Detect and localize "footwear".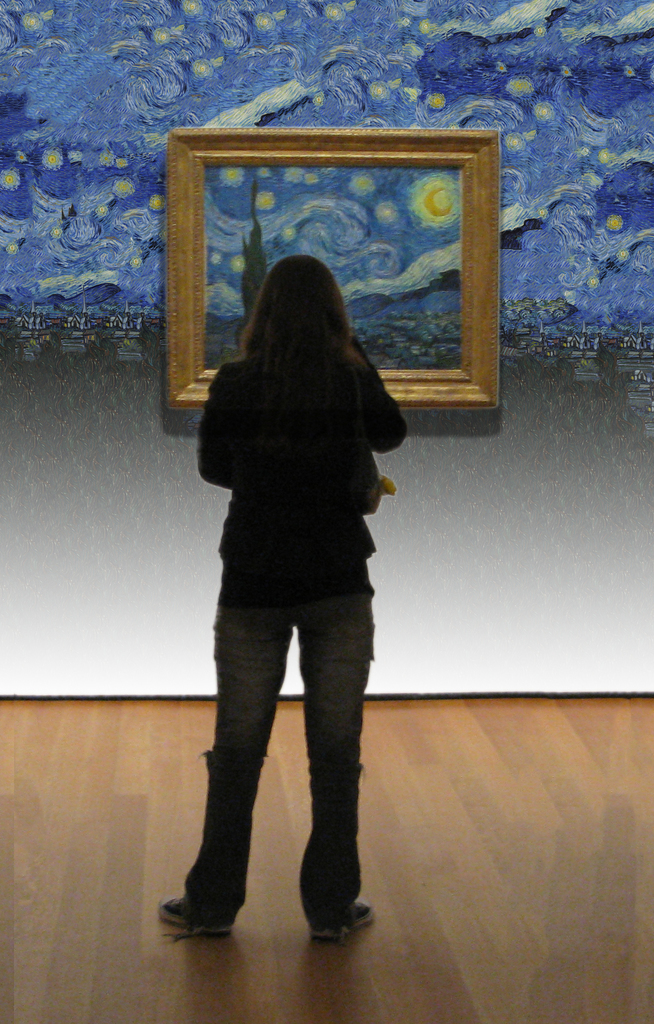
Localized at 298:893:387:944.
